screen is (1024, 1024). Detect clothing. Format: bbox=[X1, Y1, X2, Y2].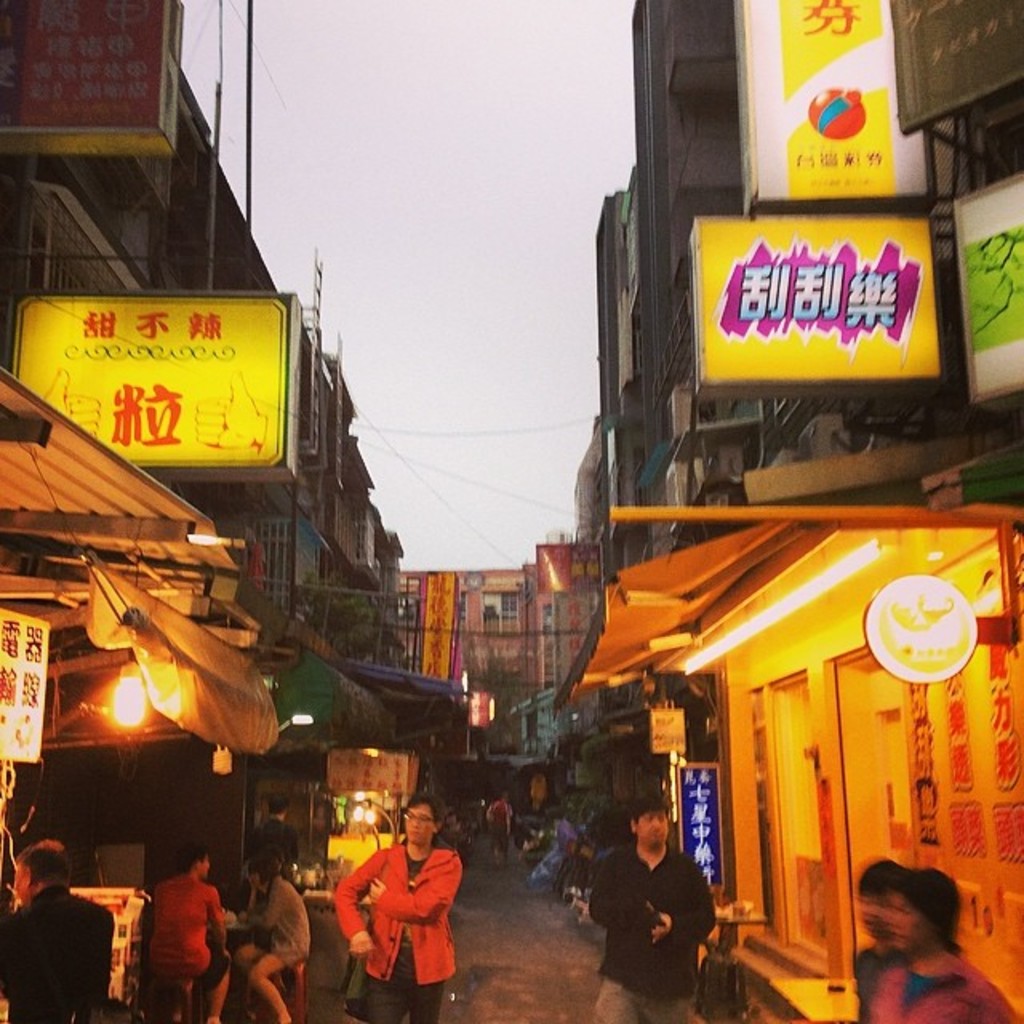
bbox=[146, 874, 232, 986].
